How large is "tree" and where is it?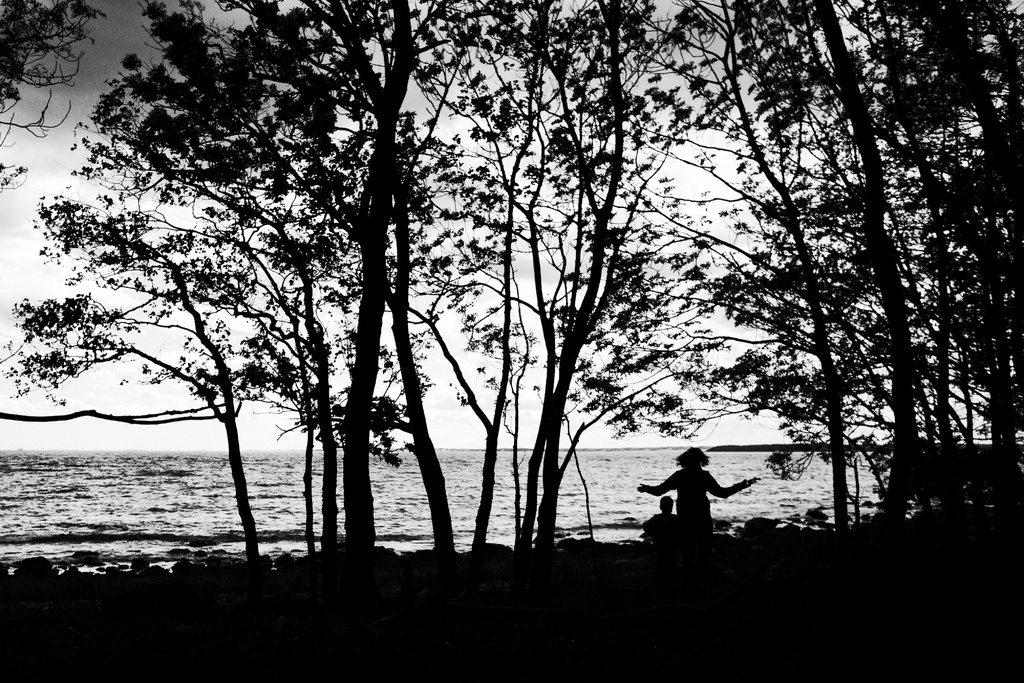
Bounding box: <bbox>879, 0, 1023, 561</bbox>.
